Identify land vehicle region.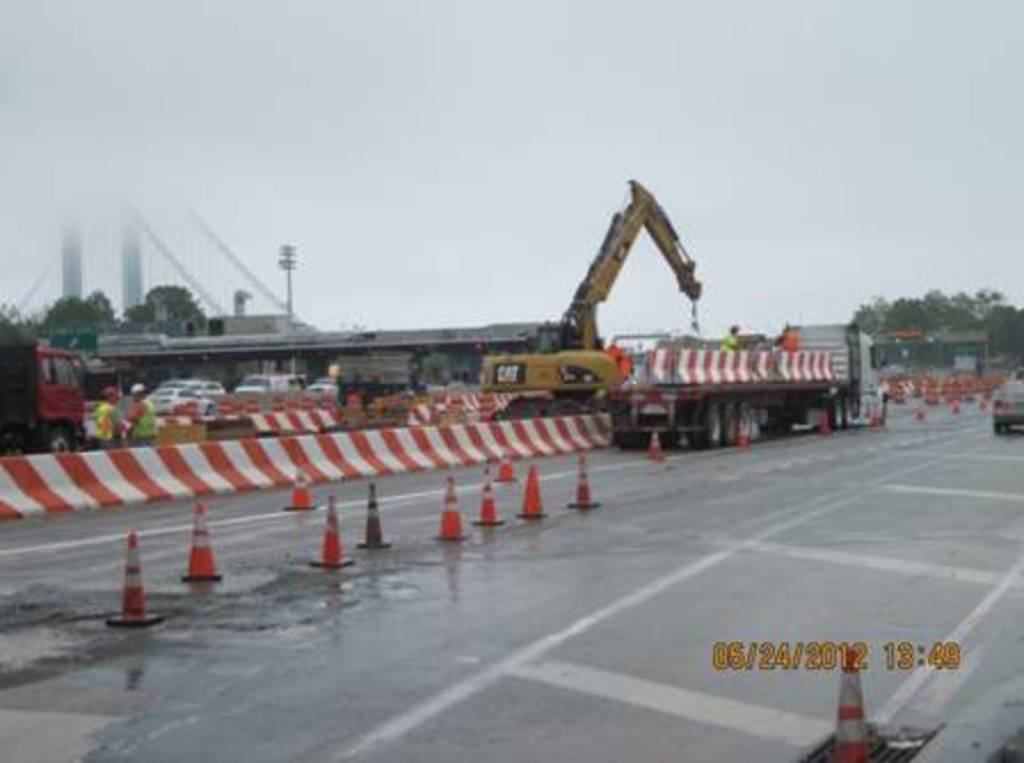
Region: 613,318,882,443.
